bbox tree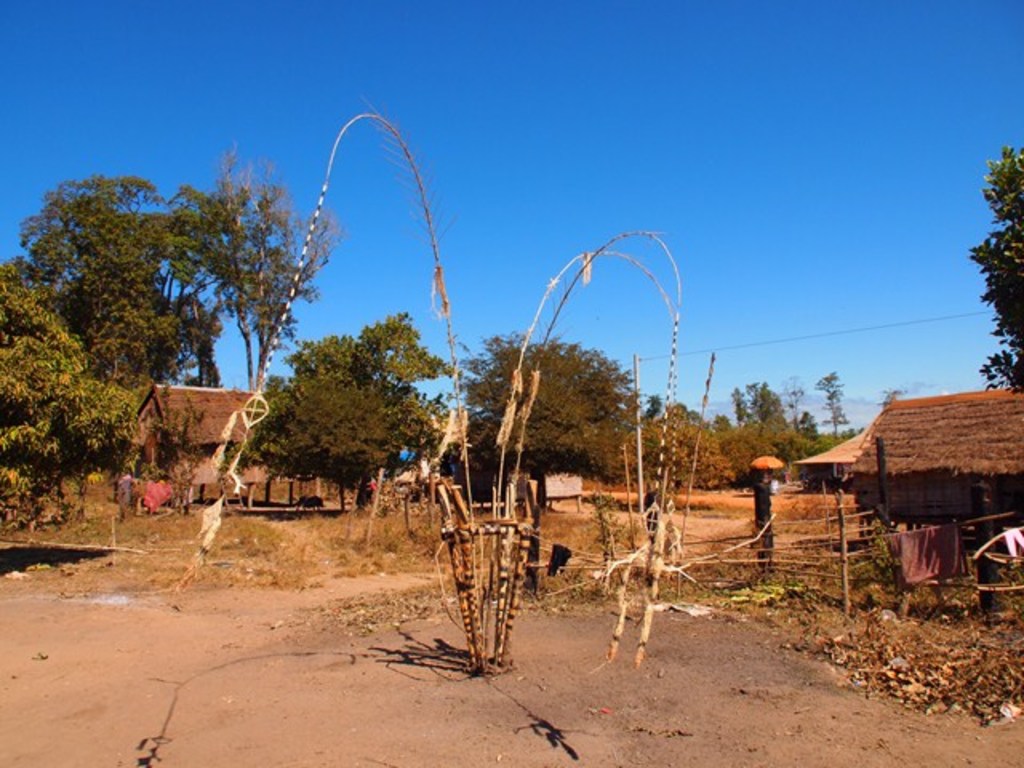
<box>960,133,1022,408</box>
